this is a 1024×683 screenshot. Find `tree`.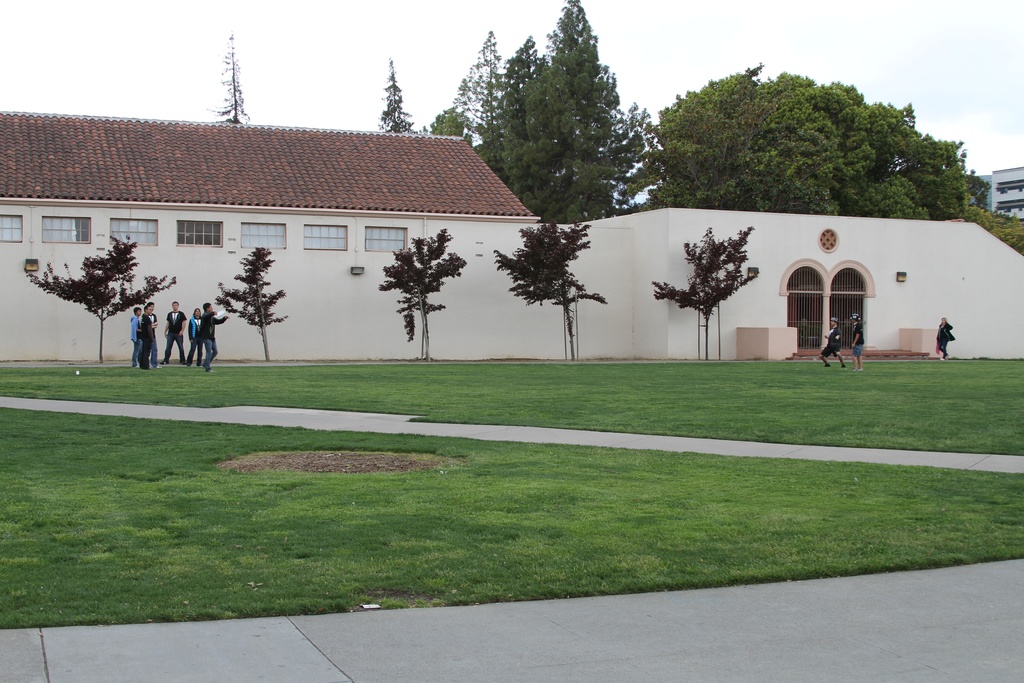
Bounding box: [554, 142, 608, 221].
